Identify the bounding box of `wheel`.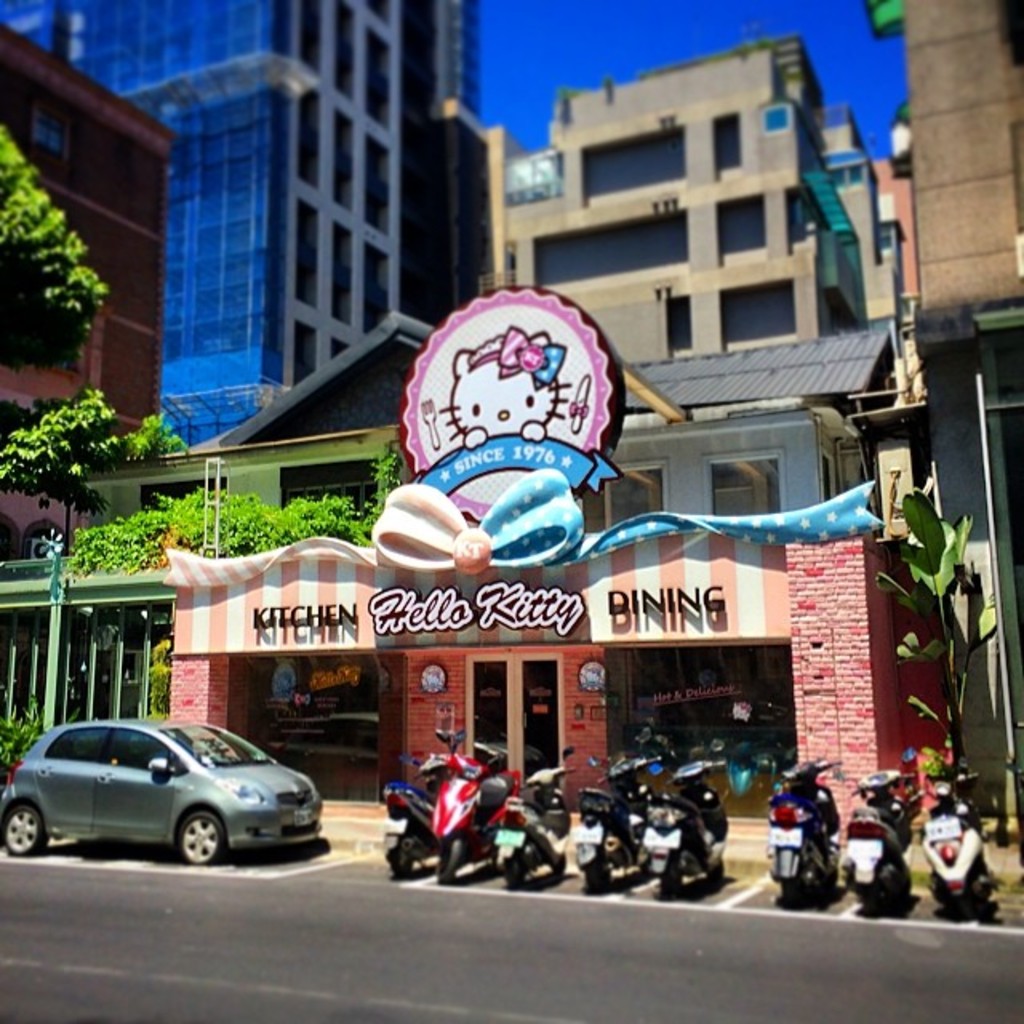
<region>392, 835, 411, 877</region>.
